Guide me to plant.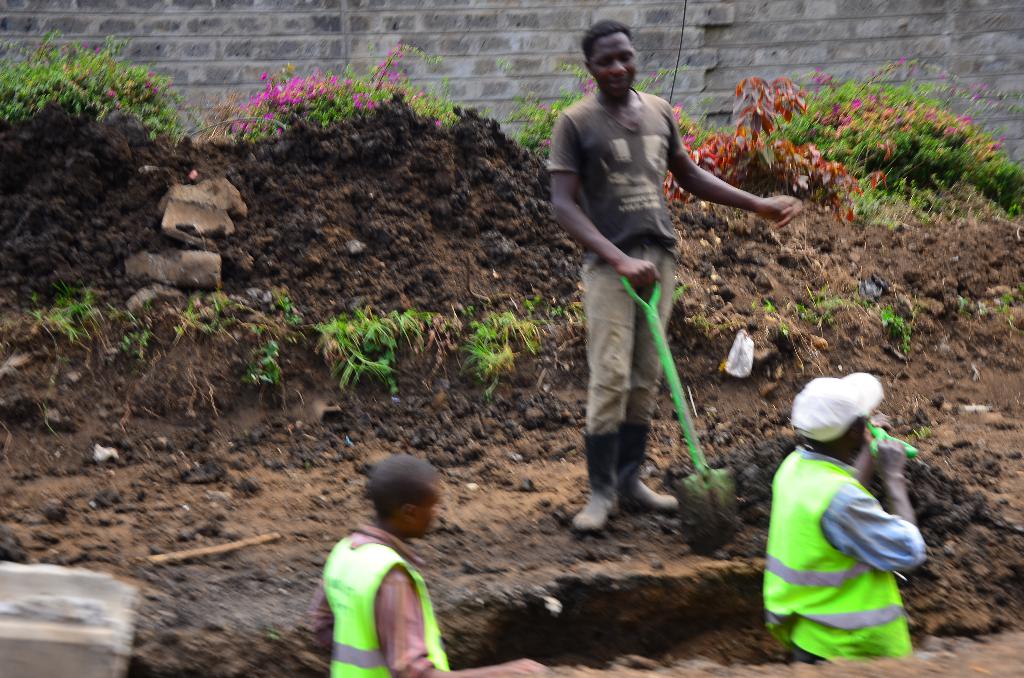
Guidance: x1=971, y1=284, x2=1023, y2=315.
